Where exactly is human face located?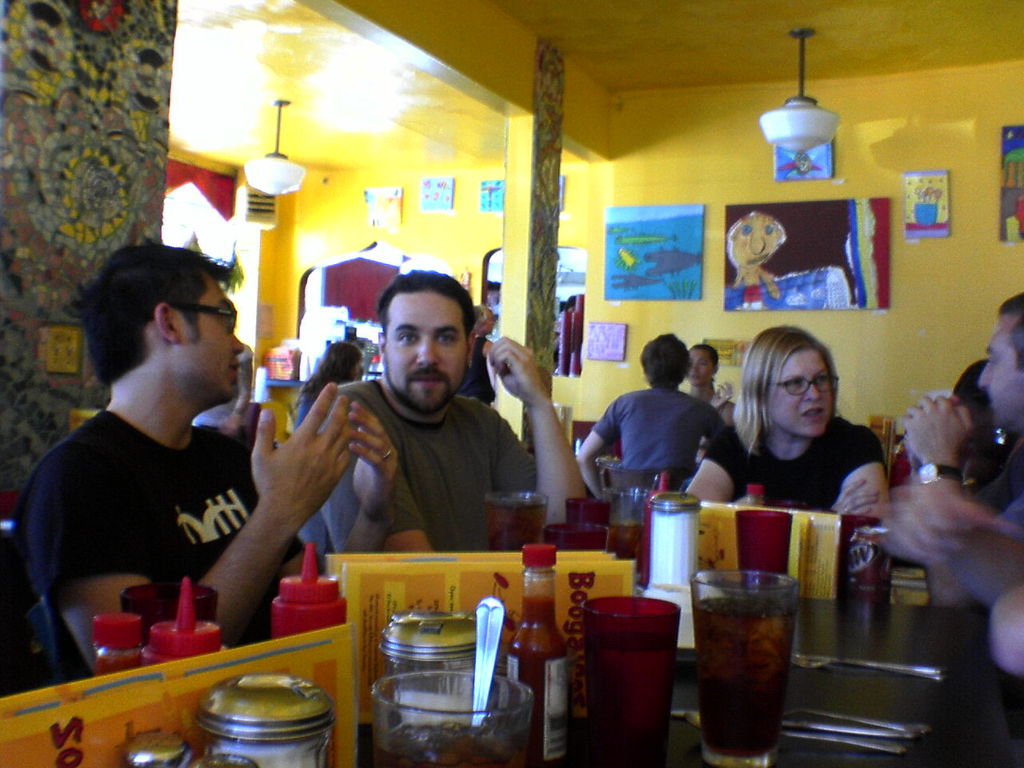
Its bounding box is select_region(194, 282, 246, 398).
